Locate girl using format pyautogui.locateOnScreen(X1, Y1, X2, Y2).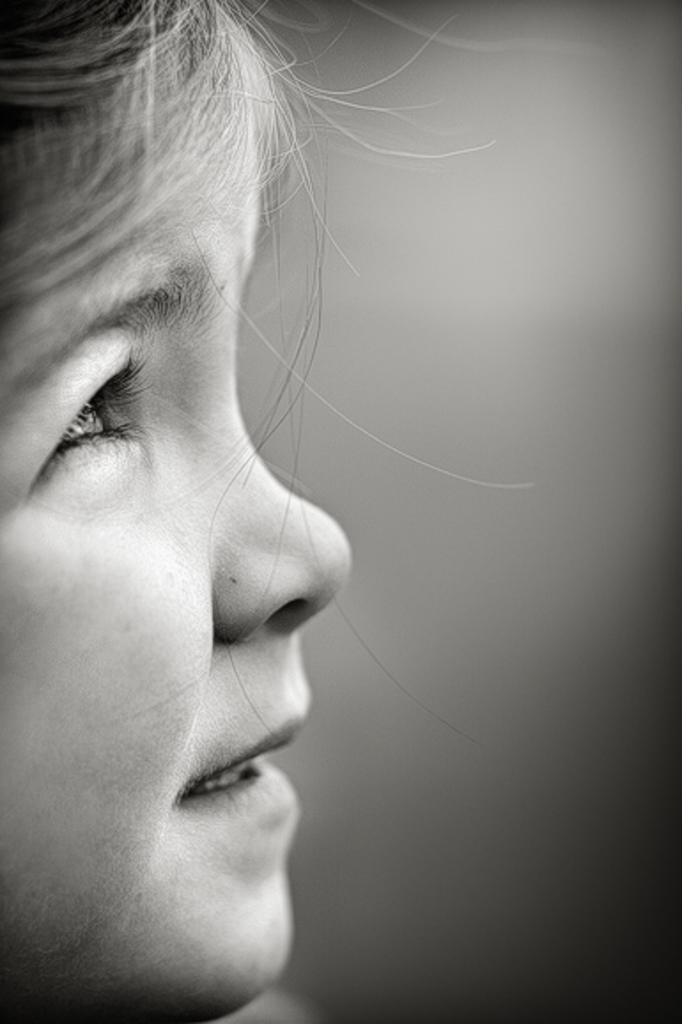
pyautogui.locateOnScreen(0, 0, 533, 1022).
